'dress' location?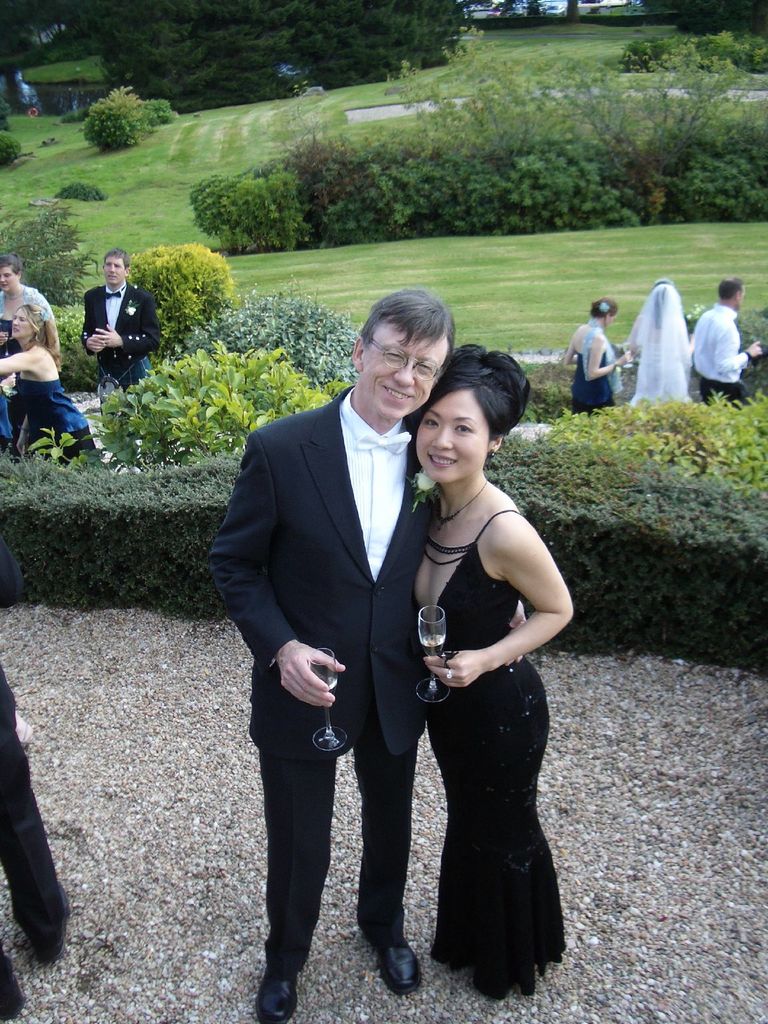
630:312:694:403
